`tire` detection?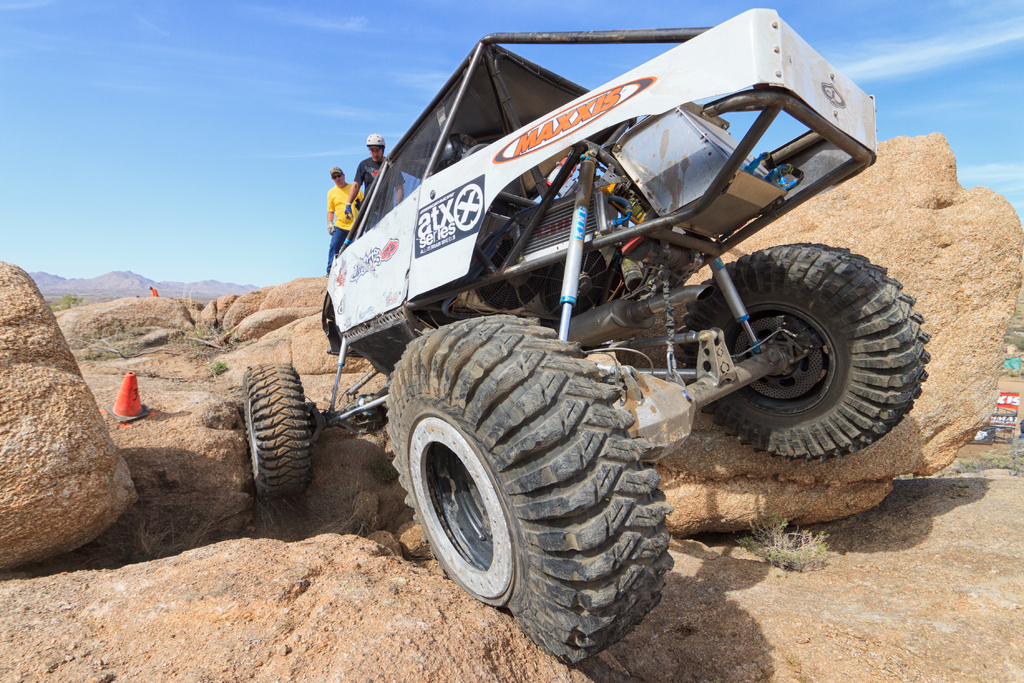
{"left": 387, "top": 316, "right": 672, "bottom": 663}
